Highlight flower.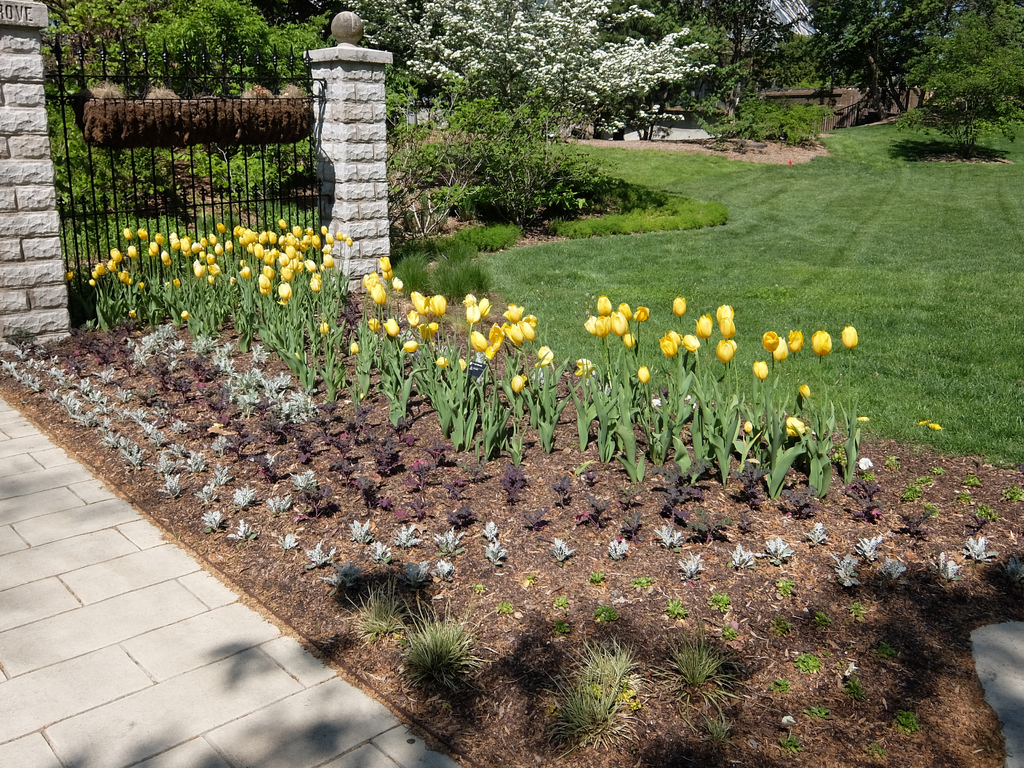
Highlighted region: 464:292:479:306.
